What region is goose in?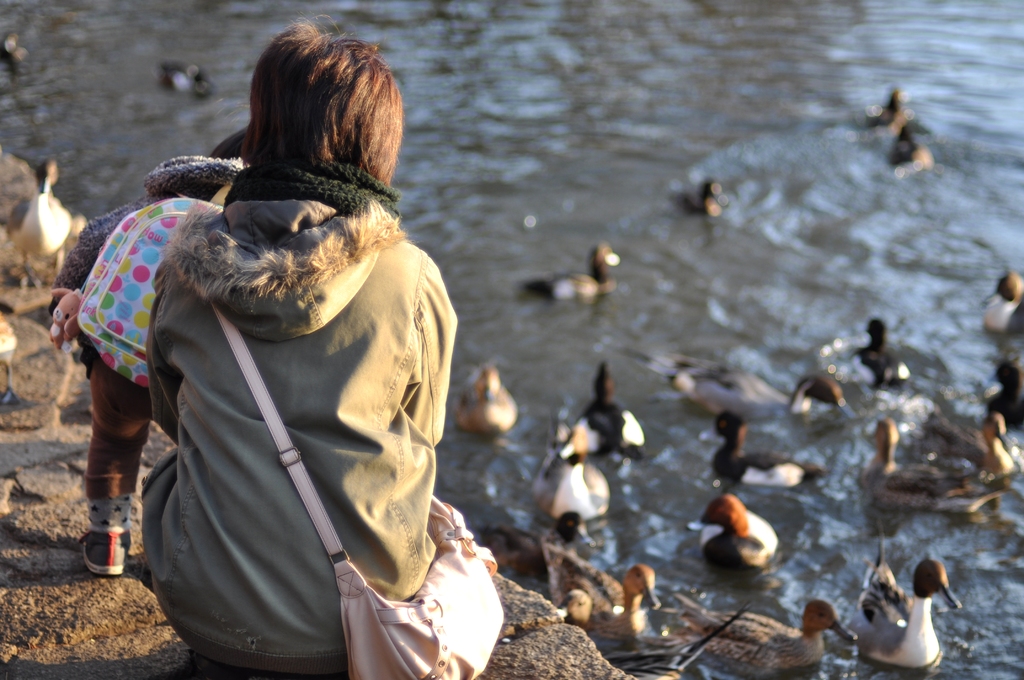
locate(689, 492, 783, 569).
